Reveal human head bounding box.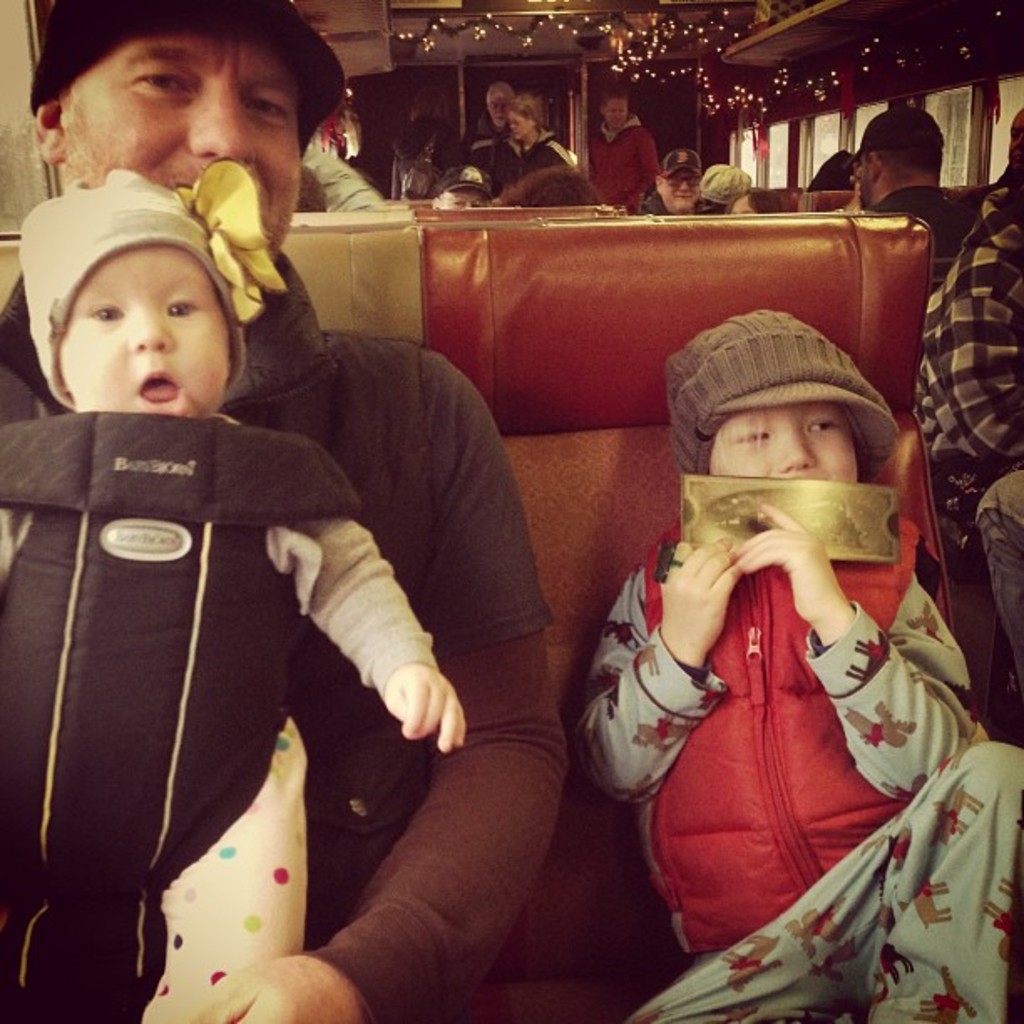
Revealed: left=853, top=105, right=949, bottom=204.
